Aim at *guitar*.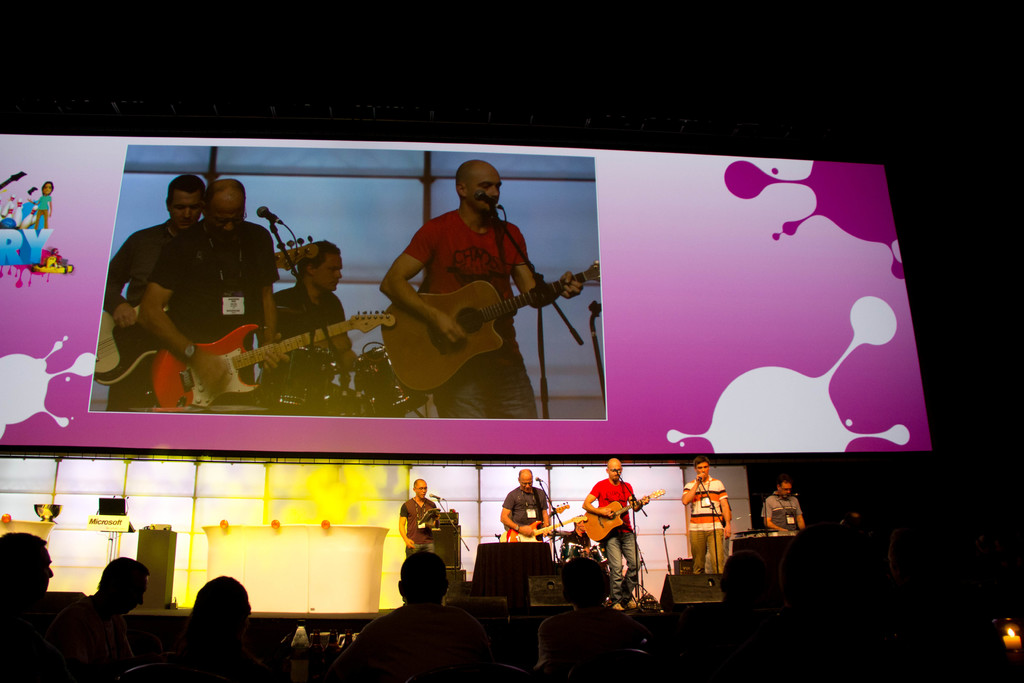
Aimed at {"x1": 152, "y1": 308, "x2": 392, "y2": 407}.
